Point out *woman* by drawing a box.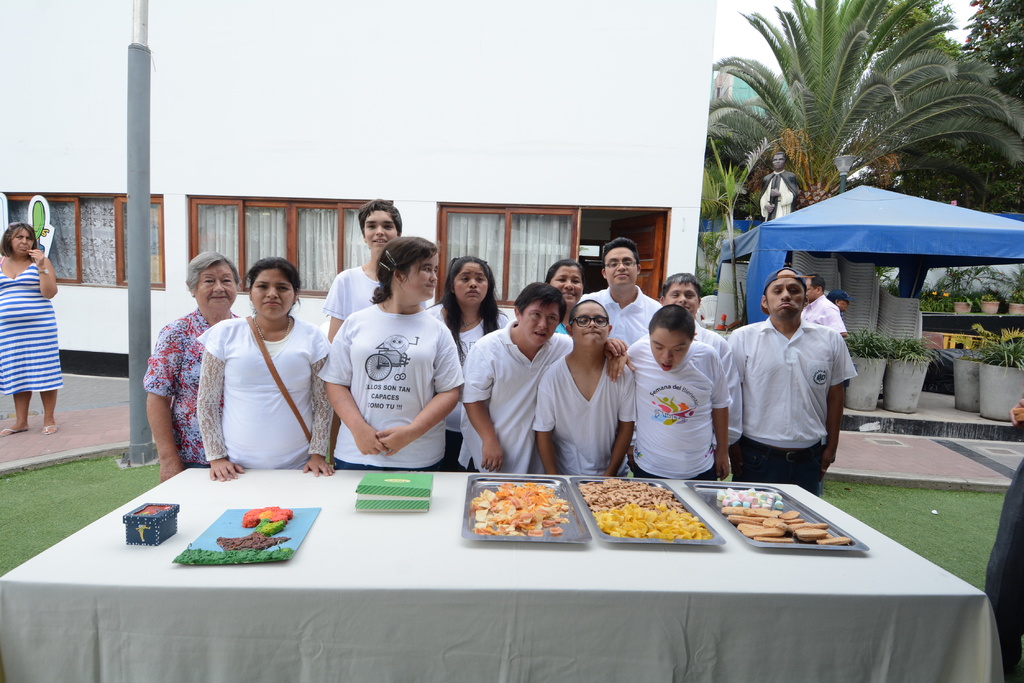
bbox=[198, 259, 337, 481].
